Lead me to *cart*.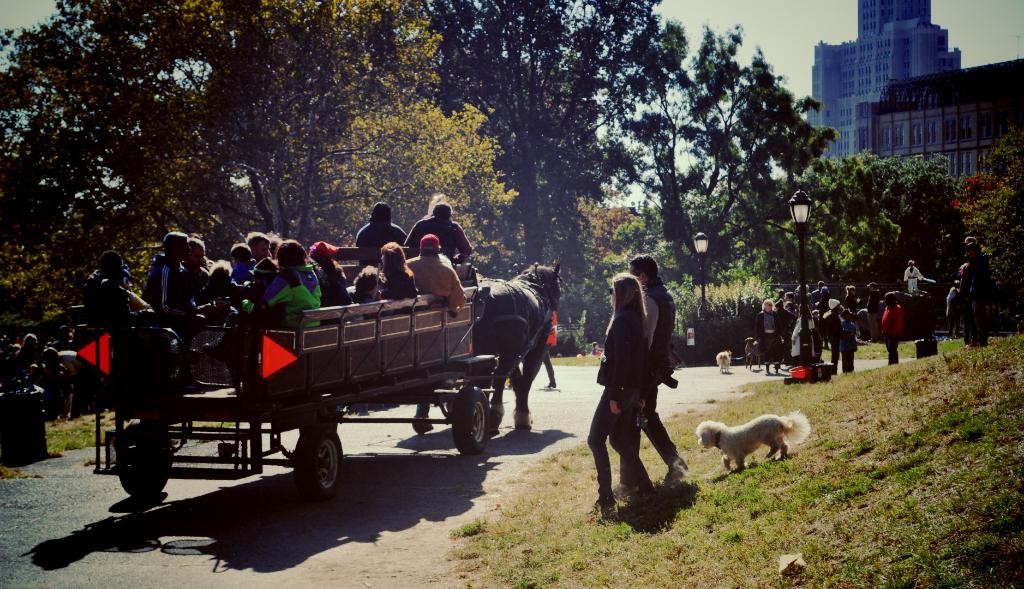
Lead to 77/246/555/503.
